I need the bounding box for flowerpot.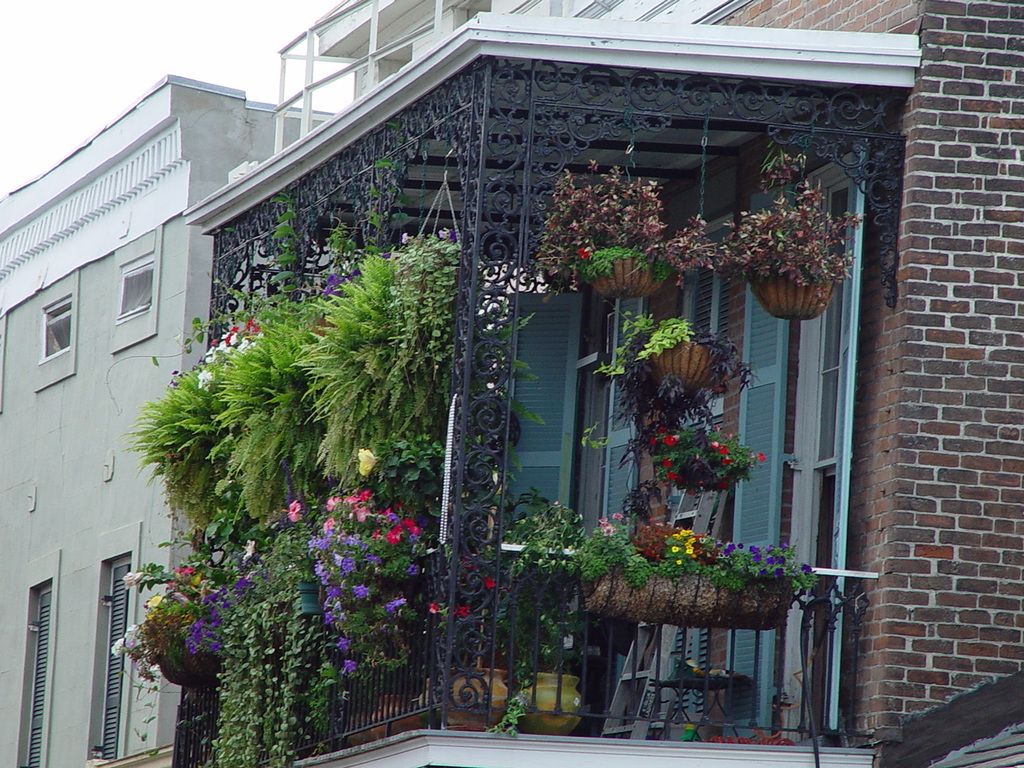
Here it is: left=574, top=250, right=671, bottom=299.
